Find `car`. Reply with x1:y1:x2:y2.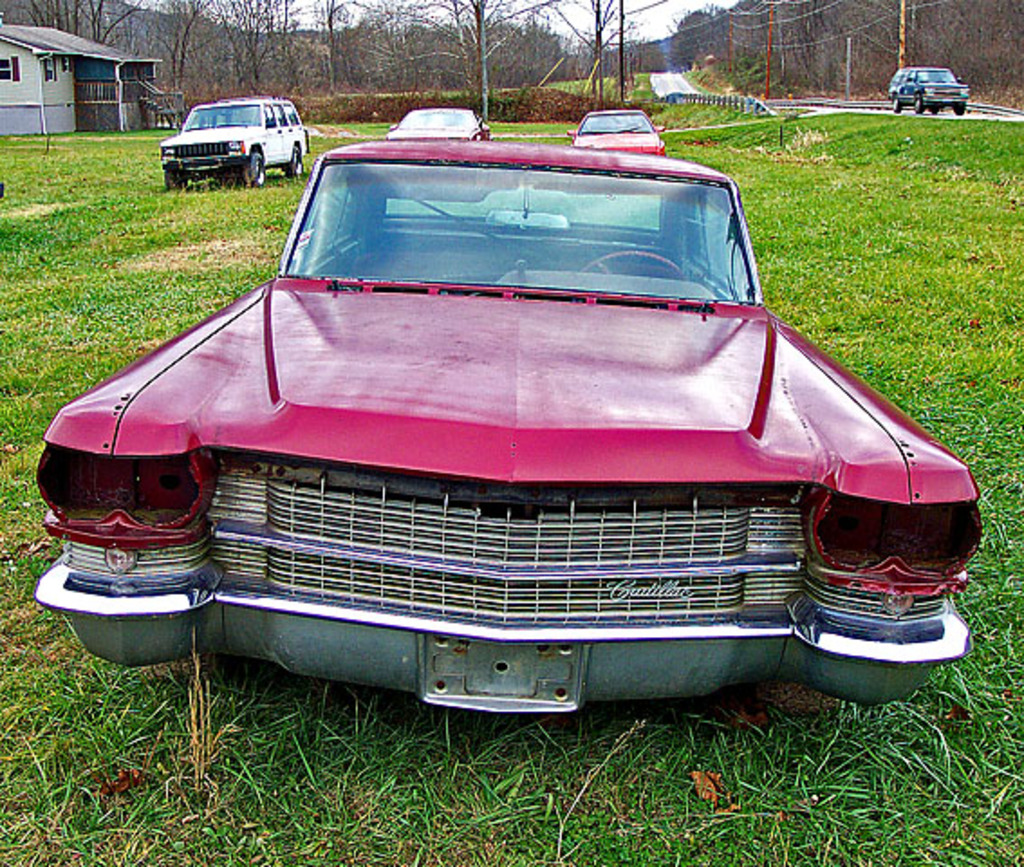
383:107:495:141.
